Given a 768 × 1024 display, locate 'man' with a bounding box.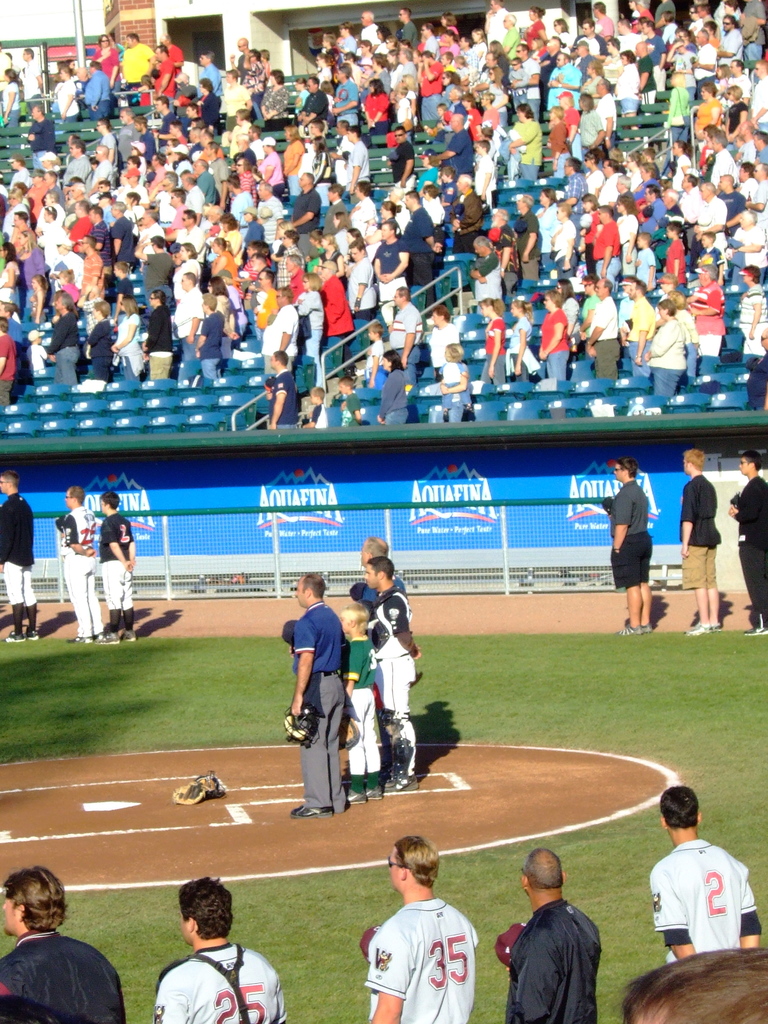
Located: [613, 176, 635, 212].
